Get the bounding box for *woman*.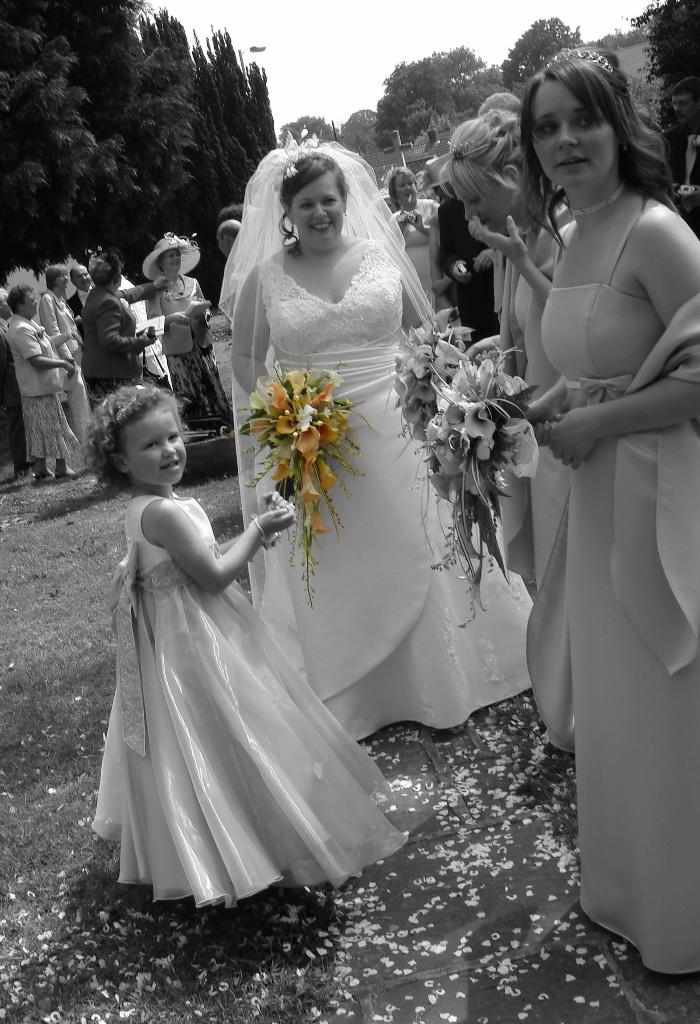
bbox=[139, 230, 229, 429].
